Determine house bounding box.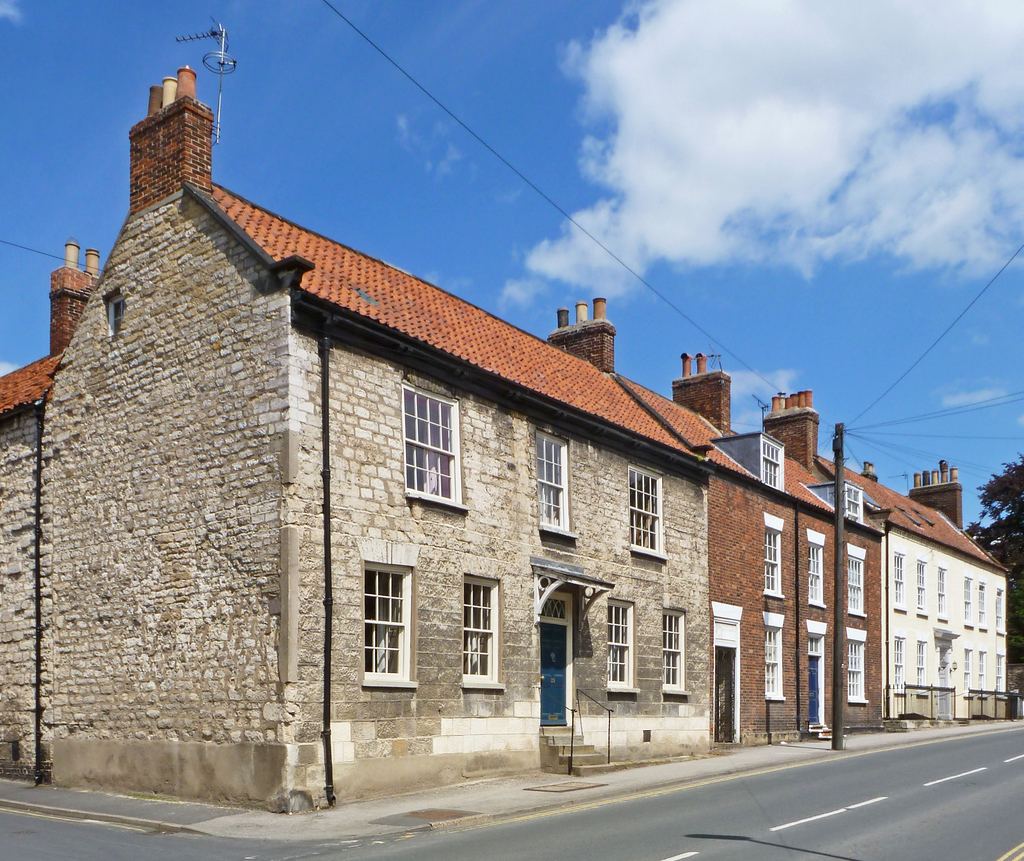
Determined: 833/451/1017/720.
